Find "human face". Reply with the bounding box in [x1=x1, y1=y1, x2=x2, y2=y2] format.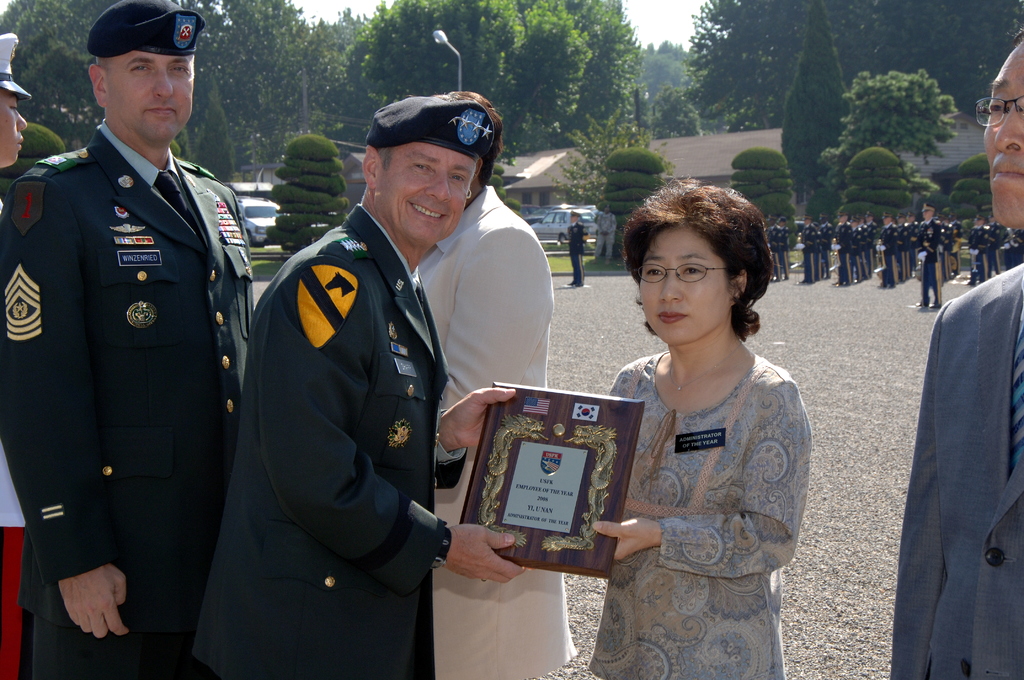
[x1=103, y1=44, x2=203, y2=154].
